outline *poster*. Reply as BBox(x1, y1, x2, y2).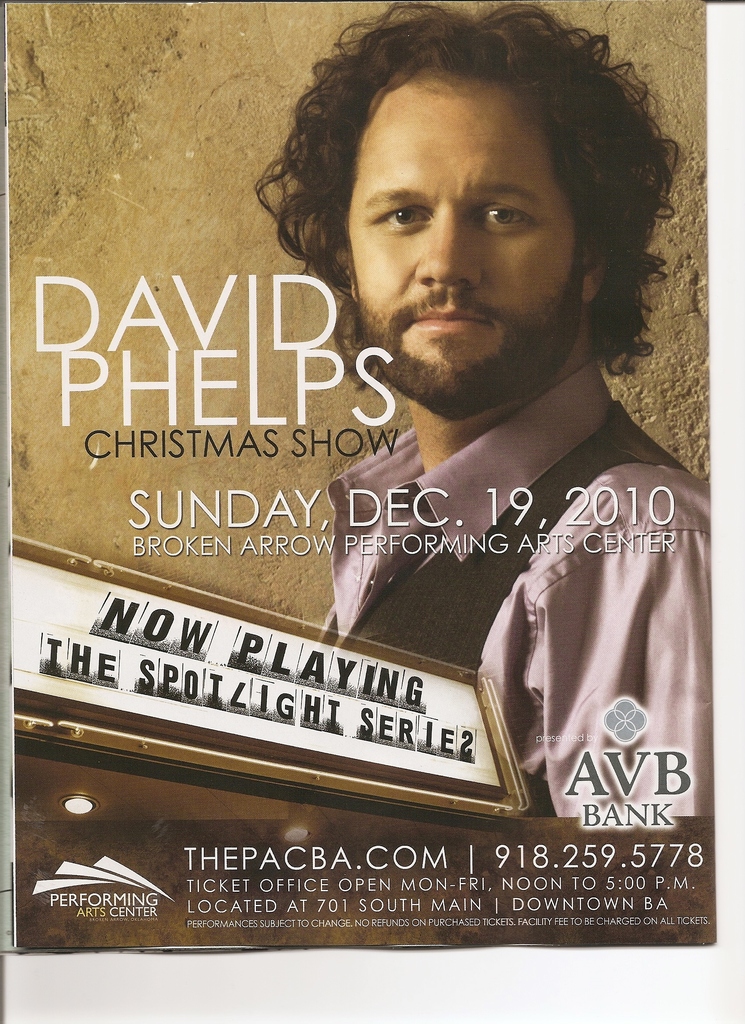
BBox(11, 4, 712, 954).
